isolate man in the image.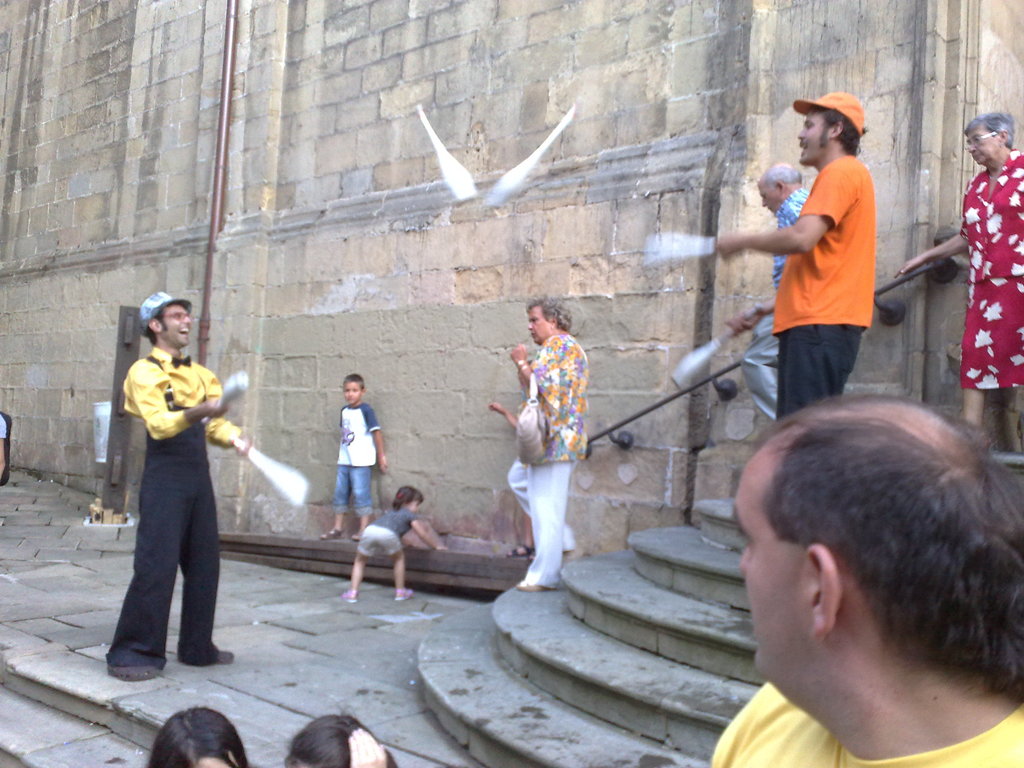
Isolated region: bbox=(706, 394, 1023, 767).
